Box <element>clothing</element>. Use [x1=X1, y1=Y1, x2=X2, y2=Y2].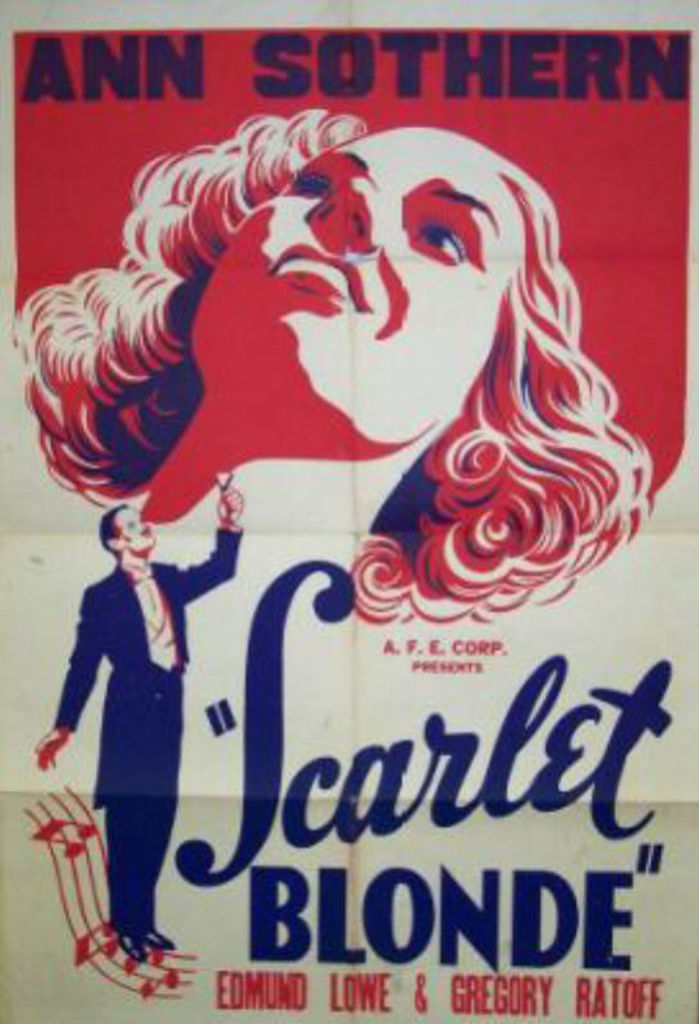
[x1=52, y1=531, x2=242, y2=940].
